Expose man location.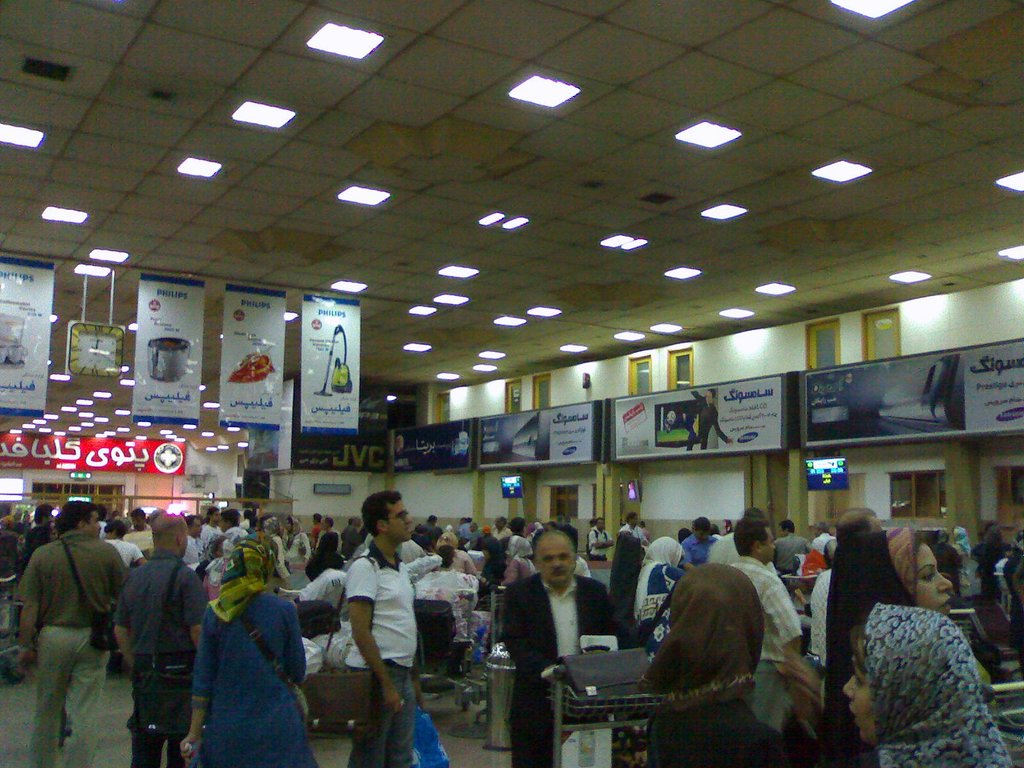
Exposed at x1=8, y1=499, x2=129, y2=767.
